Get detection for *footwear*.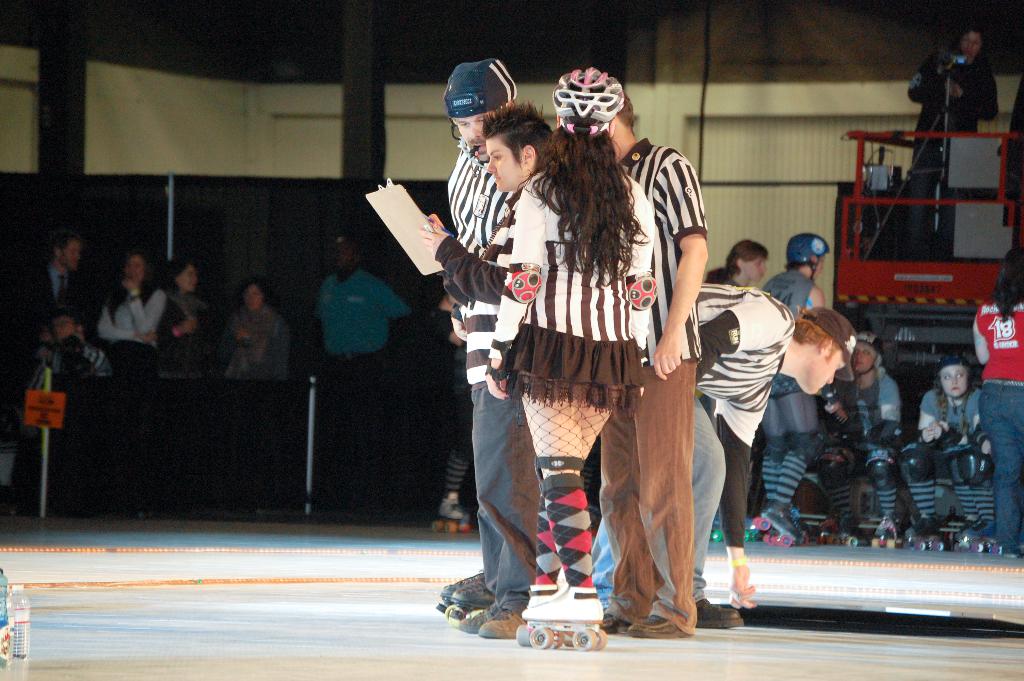
Detection: bbox=(600, 611, 633, 634).
